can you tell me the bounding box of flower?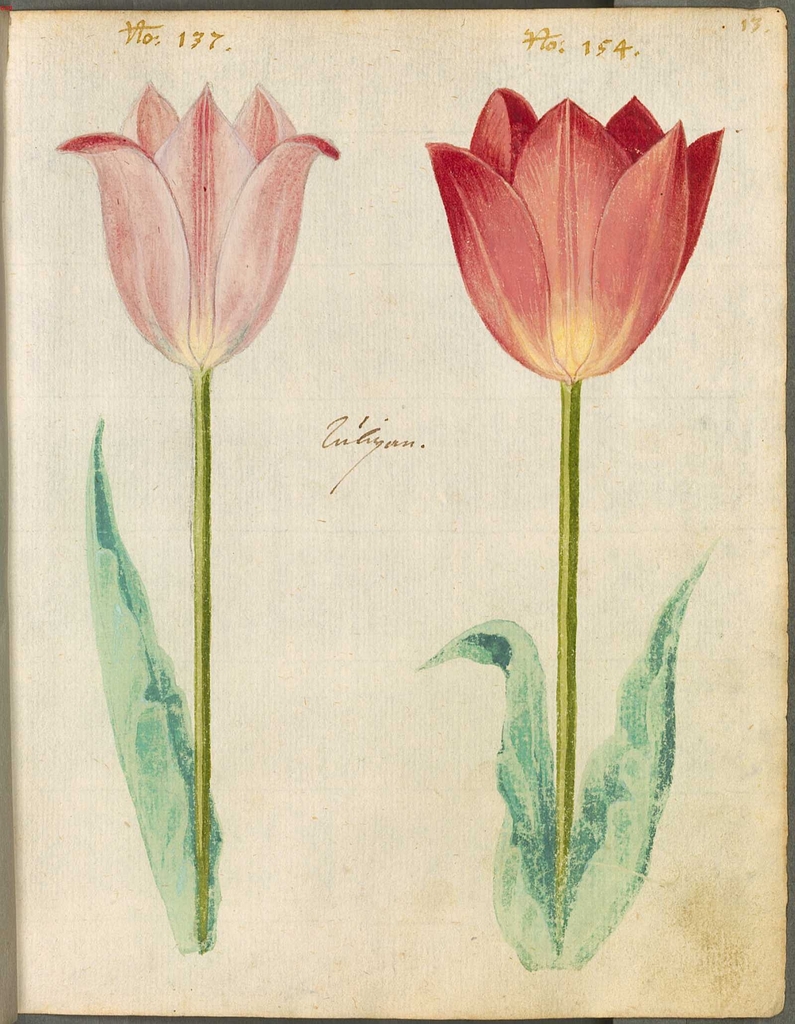
[418,90,723,390].
